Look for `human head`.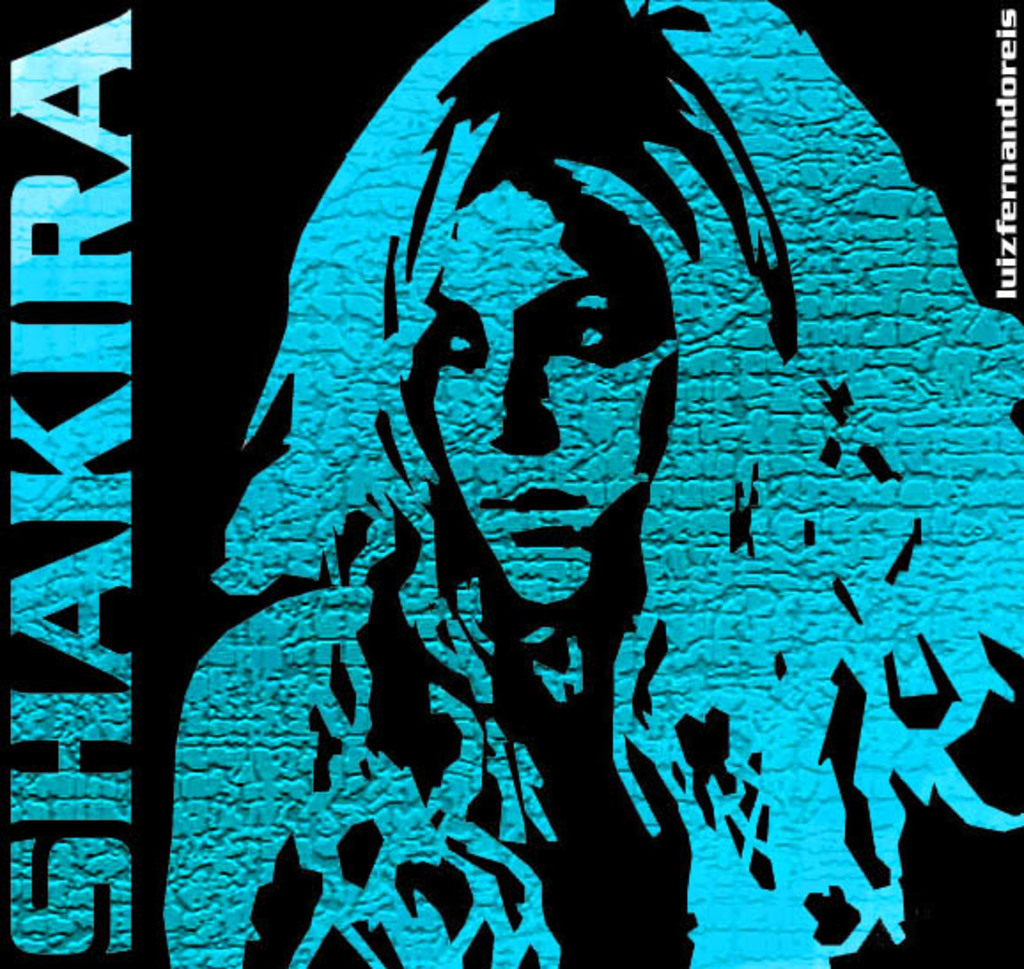
Found: (314, 51, 795, 682).
